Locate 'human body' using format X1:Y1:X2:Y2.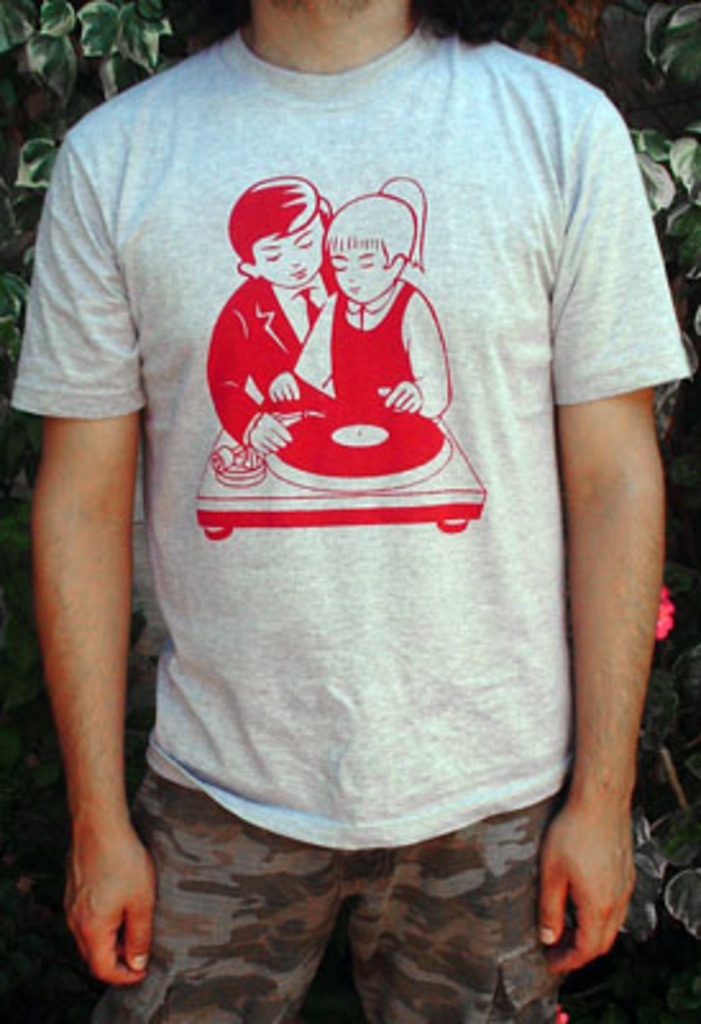
200:166:335:451.
